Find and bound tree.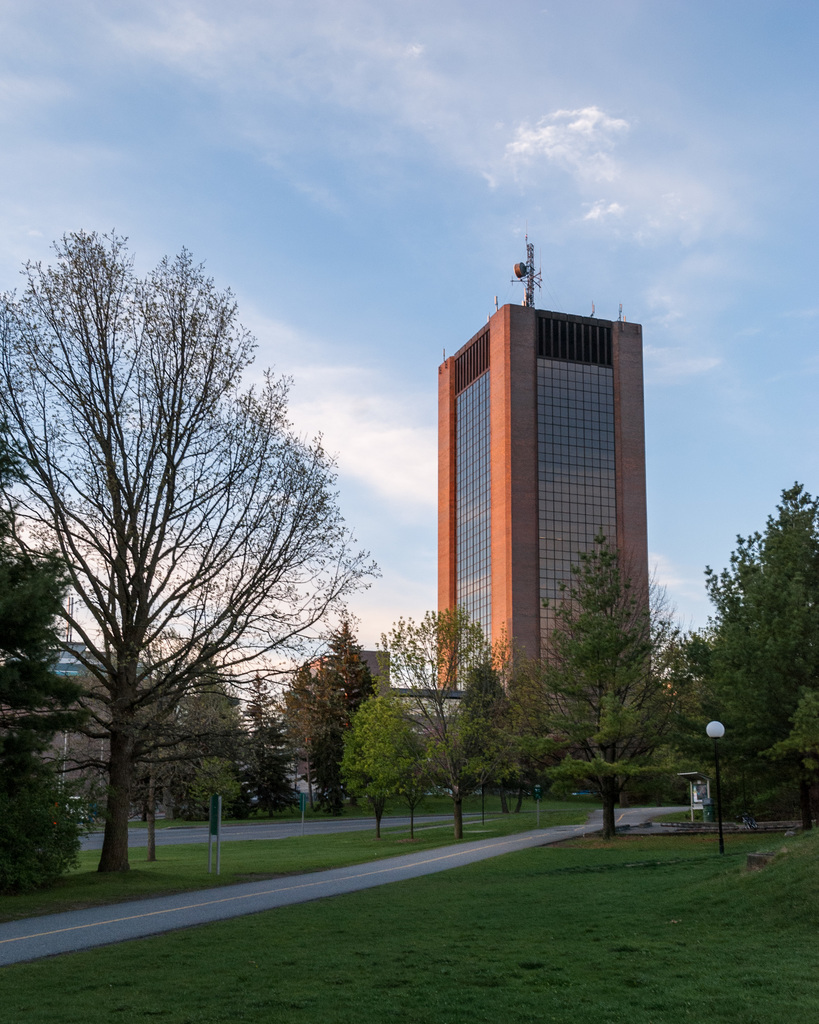
Bound: [175,650,257,817].
